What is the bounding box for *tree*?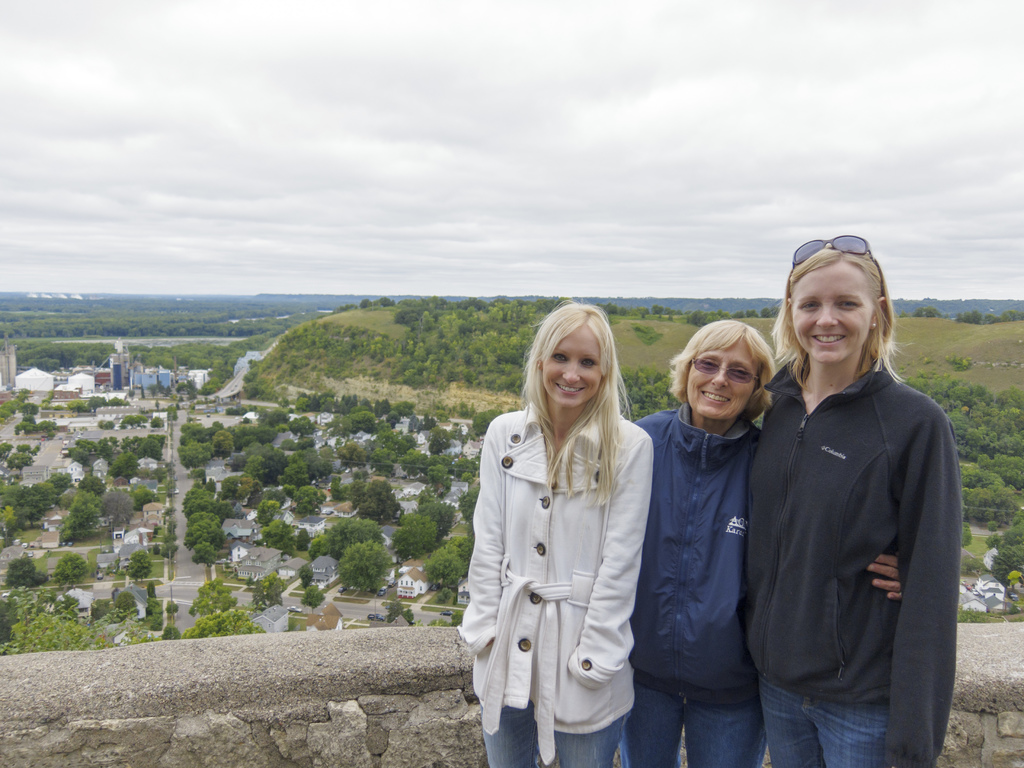
{"x1": 149, "y1": 418, "x2": 168, "y2": 427}.
